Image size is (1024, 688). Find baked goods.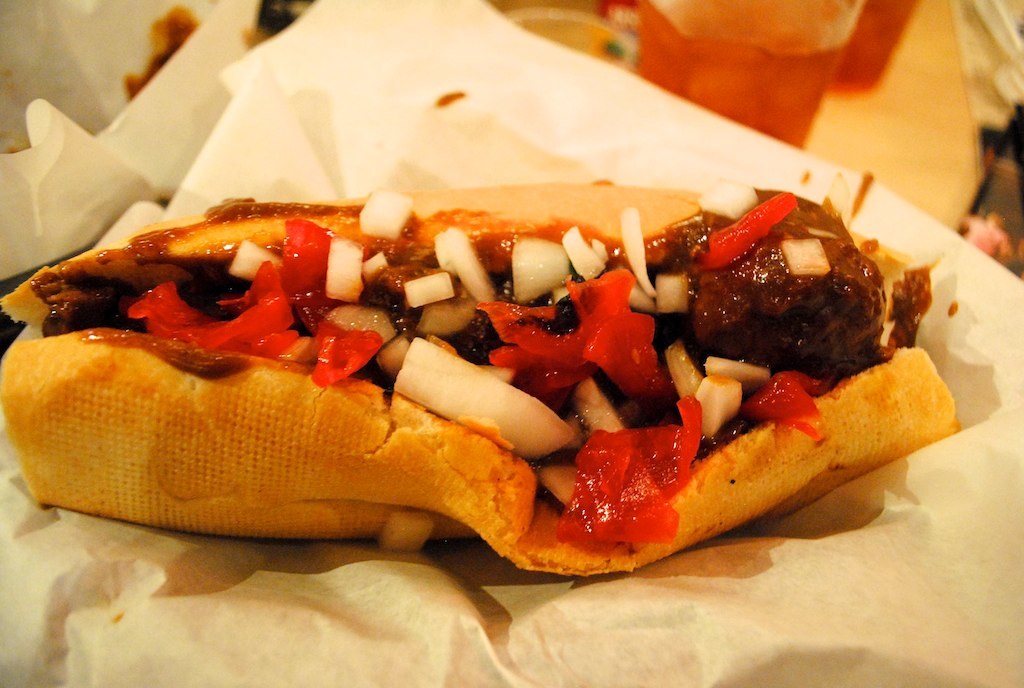
<bbox>0, 191, 962, 577</bbox>.
